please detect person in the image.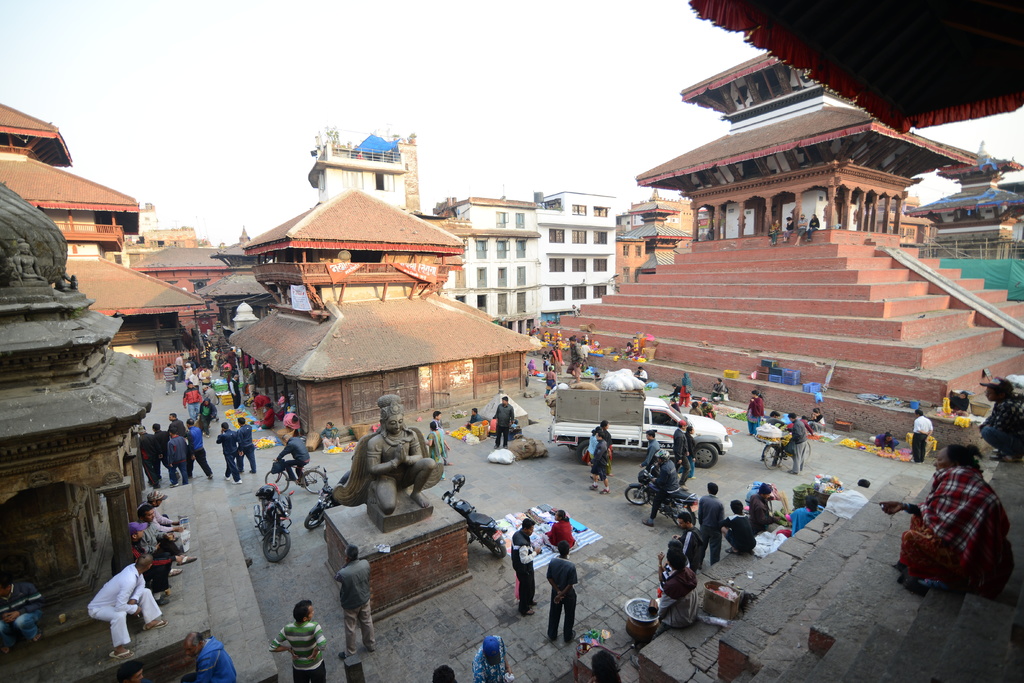
(x1=332, y1=541, x2=378, y2=658).
